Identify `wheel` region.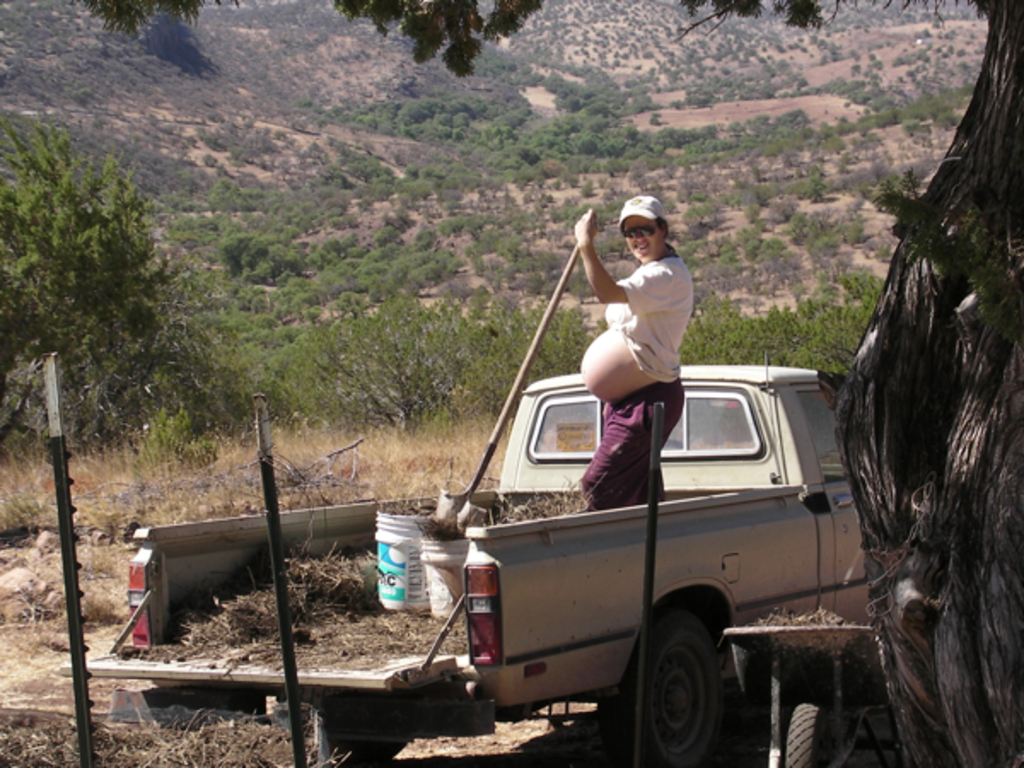
Region: 785/701/831/766.
